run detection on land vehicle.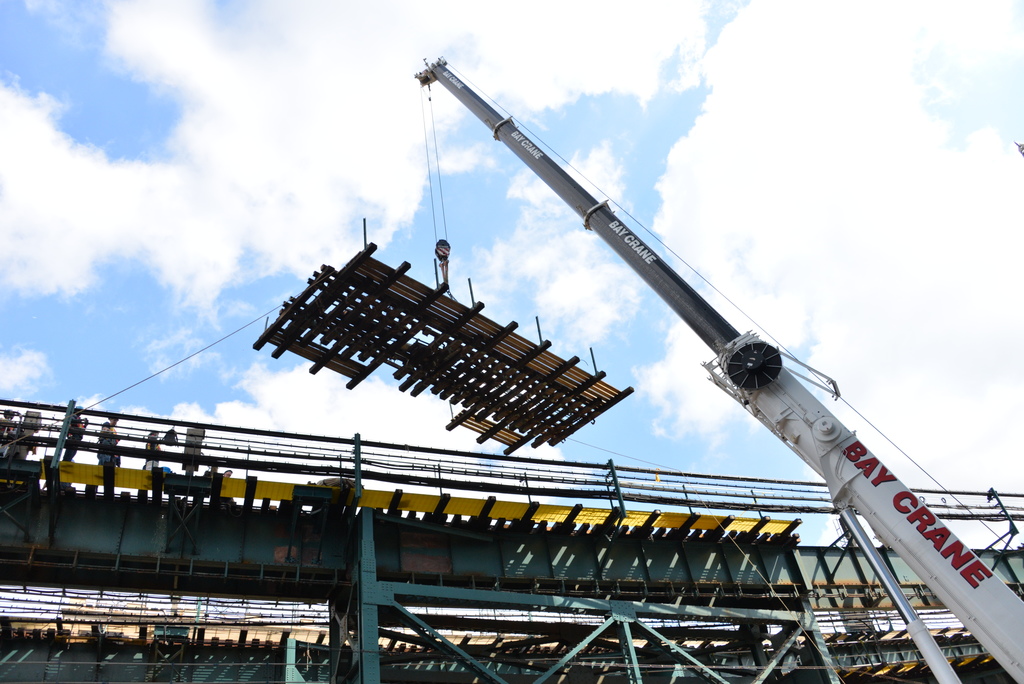
Result: Rect(412, 53, 1023, 683).
